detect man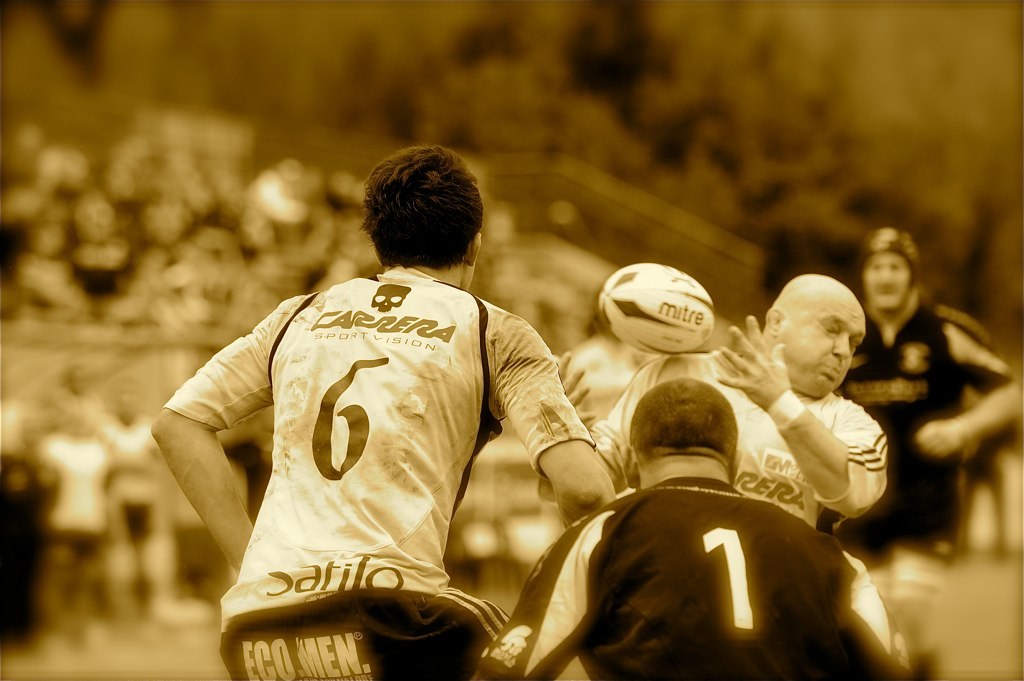
825:230:1023:577
